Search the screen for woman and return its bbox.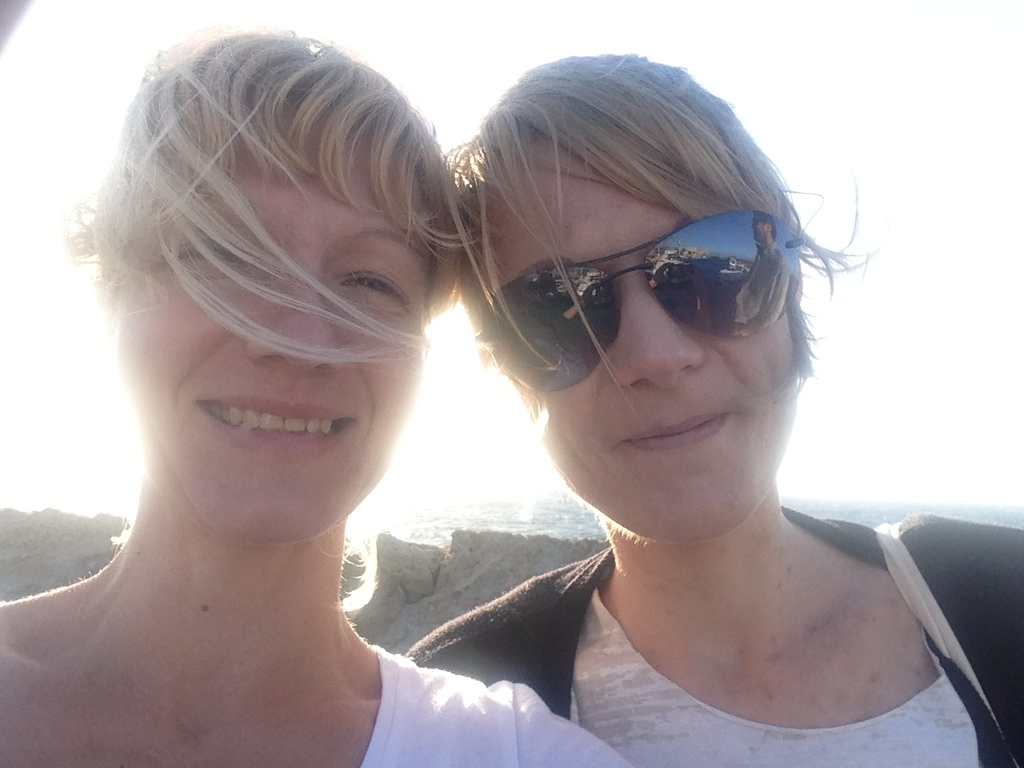
Found: 0:32:628:767.
